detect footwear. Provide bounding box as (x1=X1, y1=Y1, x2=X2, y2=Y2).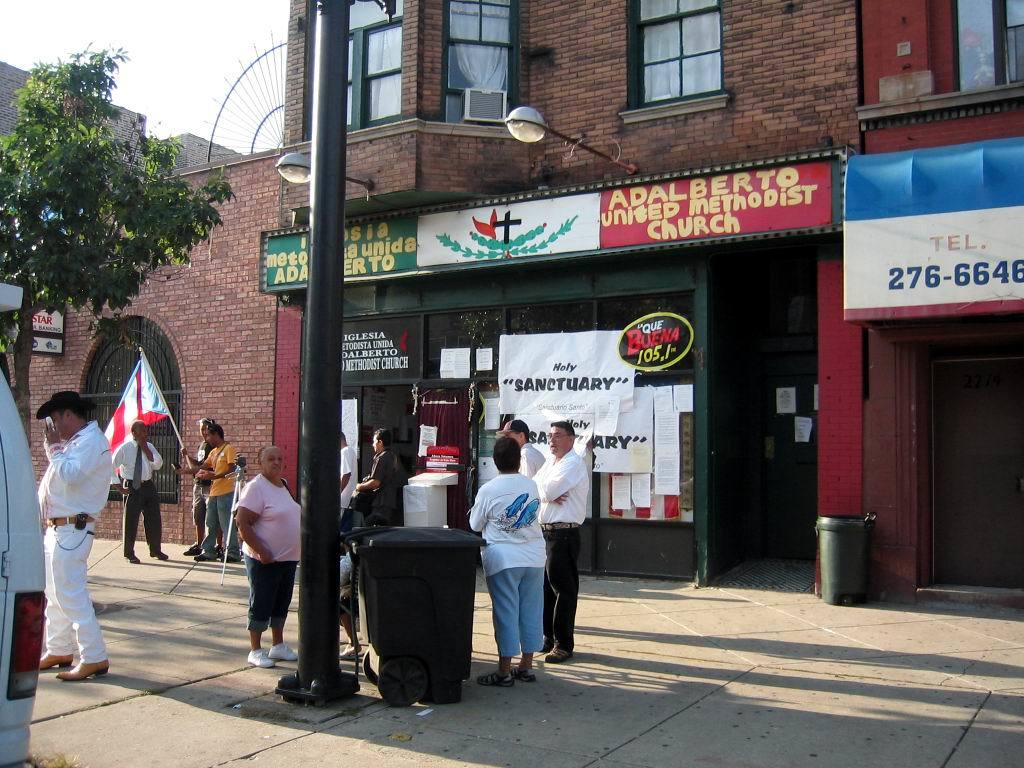
(x1=184, y1=543, x2=203, y2=558).
